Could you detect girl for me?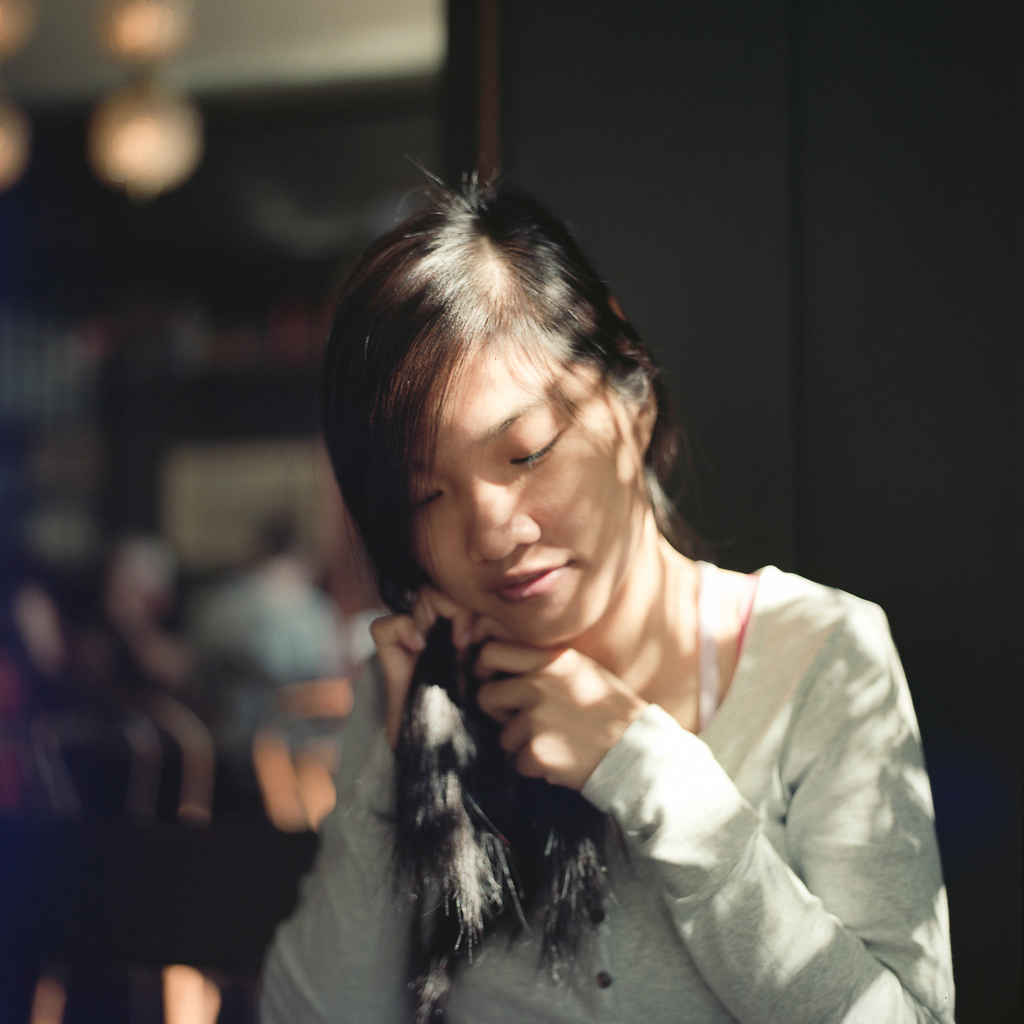
Detection result: (254, 158, 957, 1023).
